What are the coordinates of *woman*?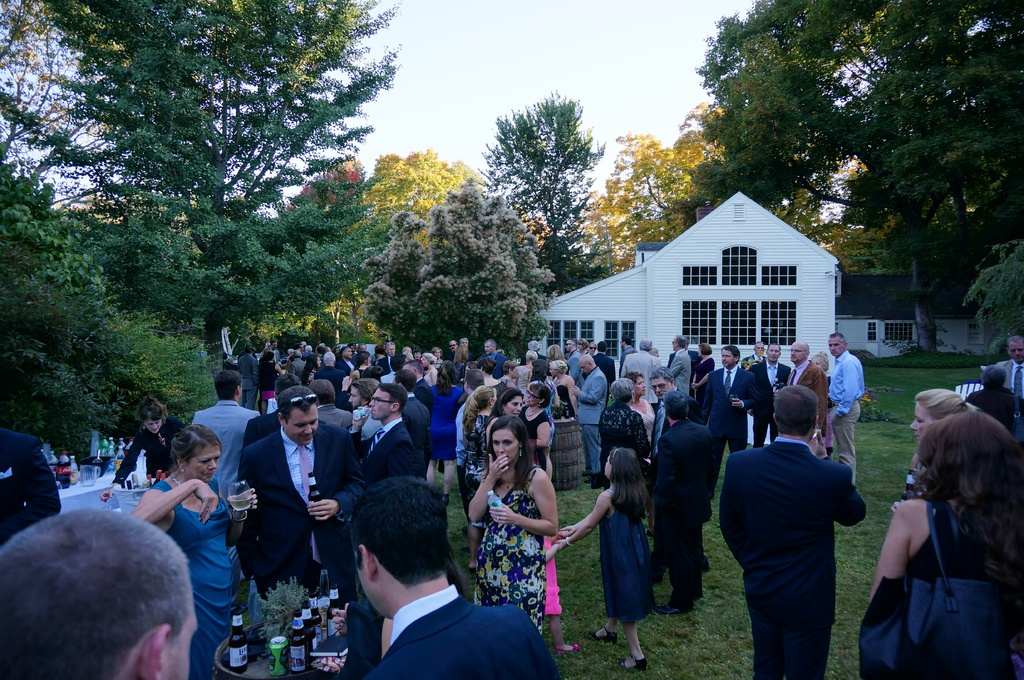
bbox(516, 383, 556, 489).
